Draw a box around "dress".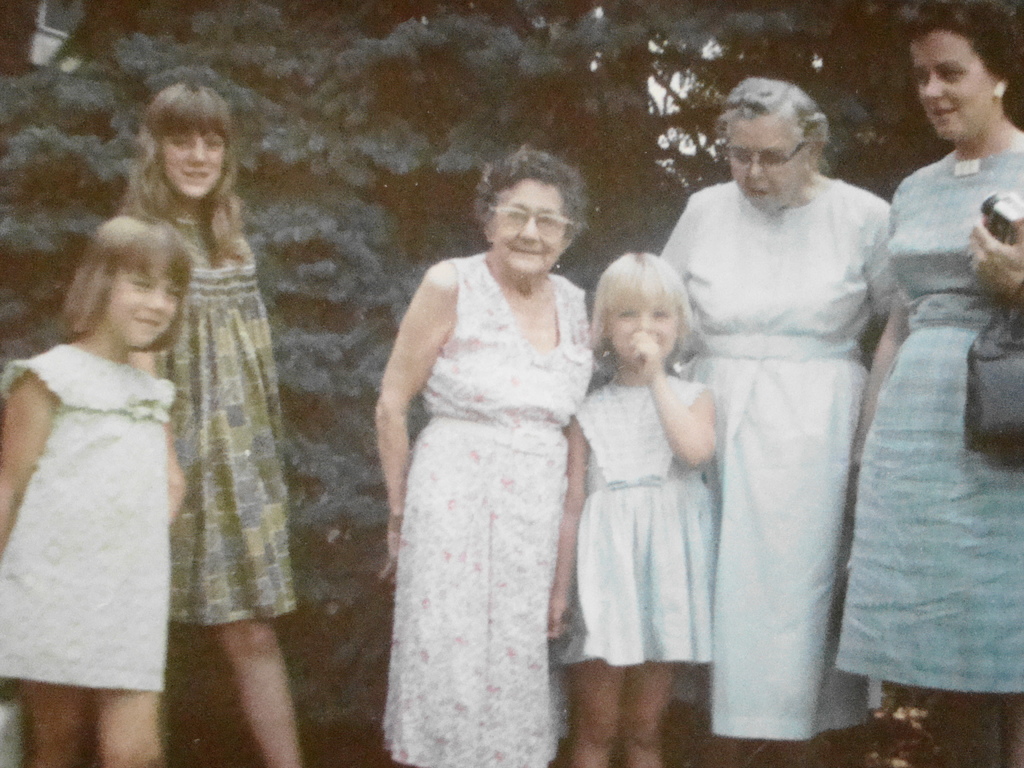
<box>550,371,715,668</box>.
